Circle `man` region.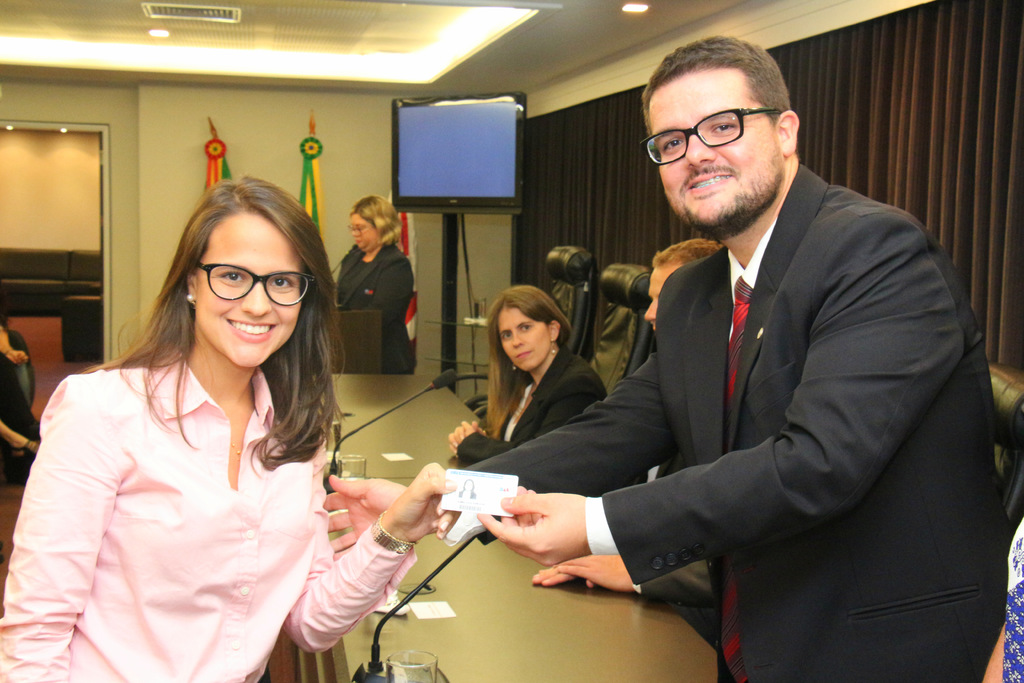
Region: <box>307,86,881,671</box>.
